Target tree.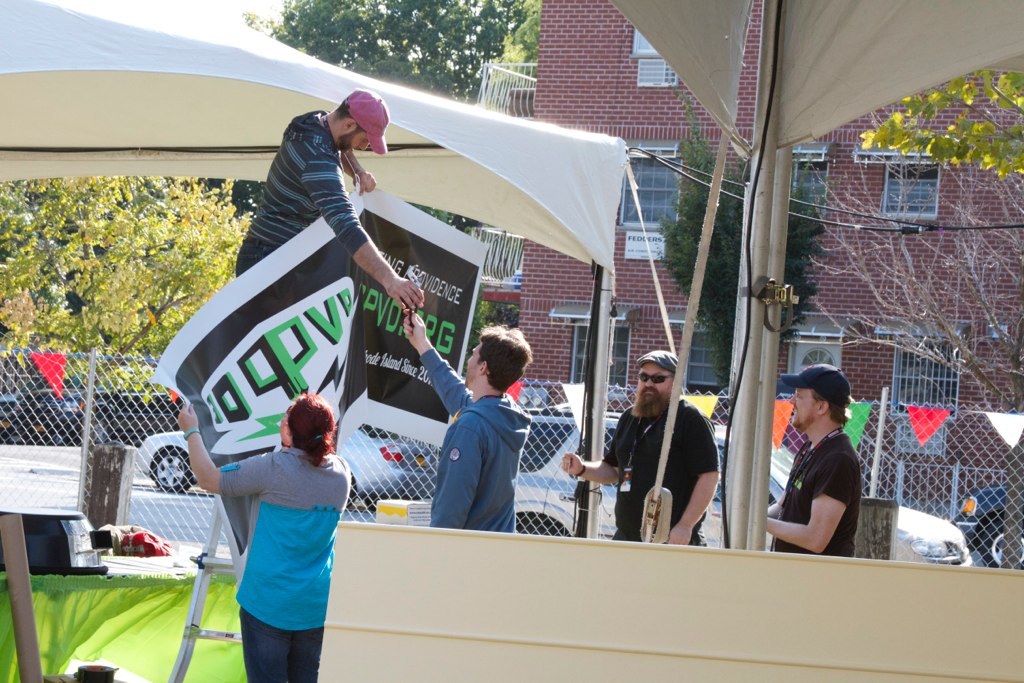
Target region: l=643, t=90, r=826, b=384.
